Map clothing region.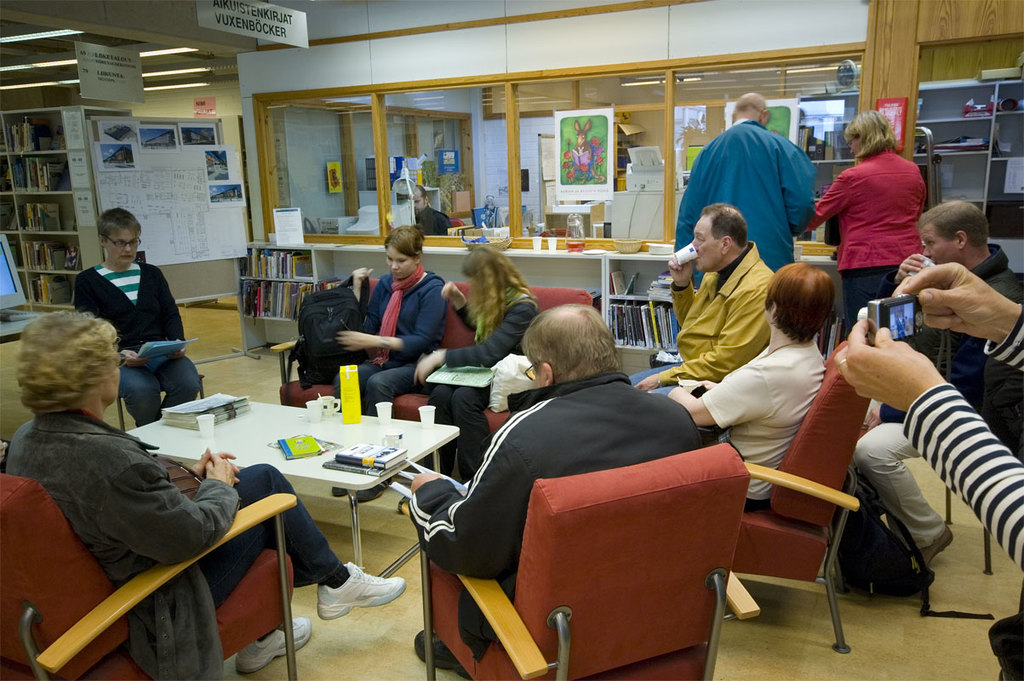
Mapped to l=403, t=381, r=700, b=653.
